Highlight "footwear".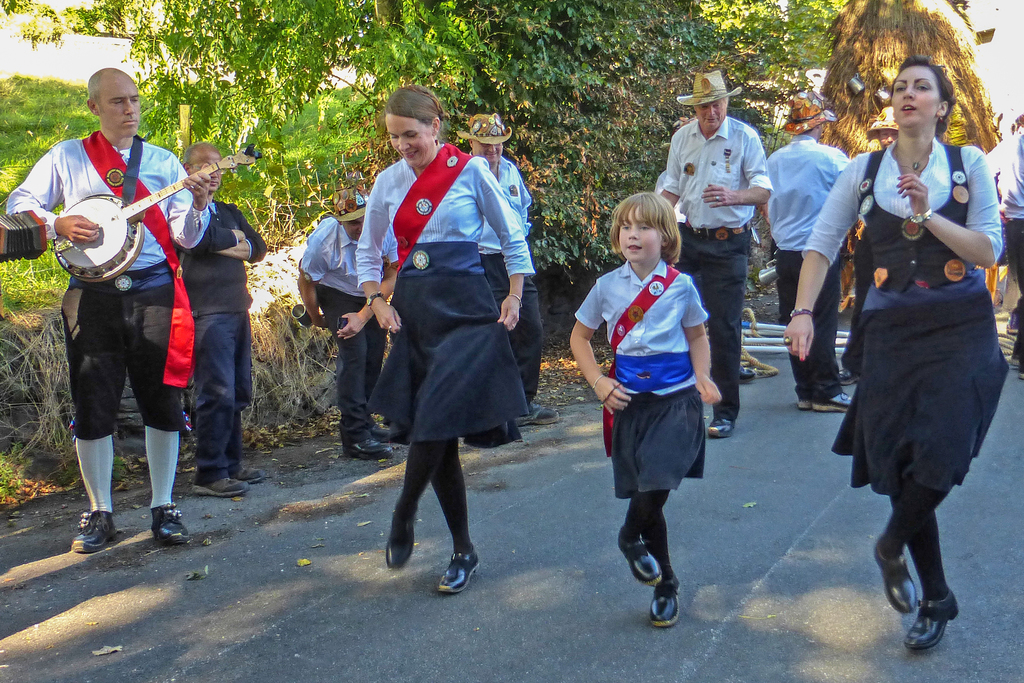
Highlighted region: x1=70, y1=509, x2=118, y2=552.
